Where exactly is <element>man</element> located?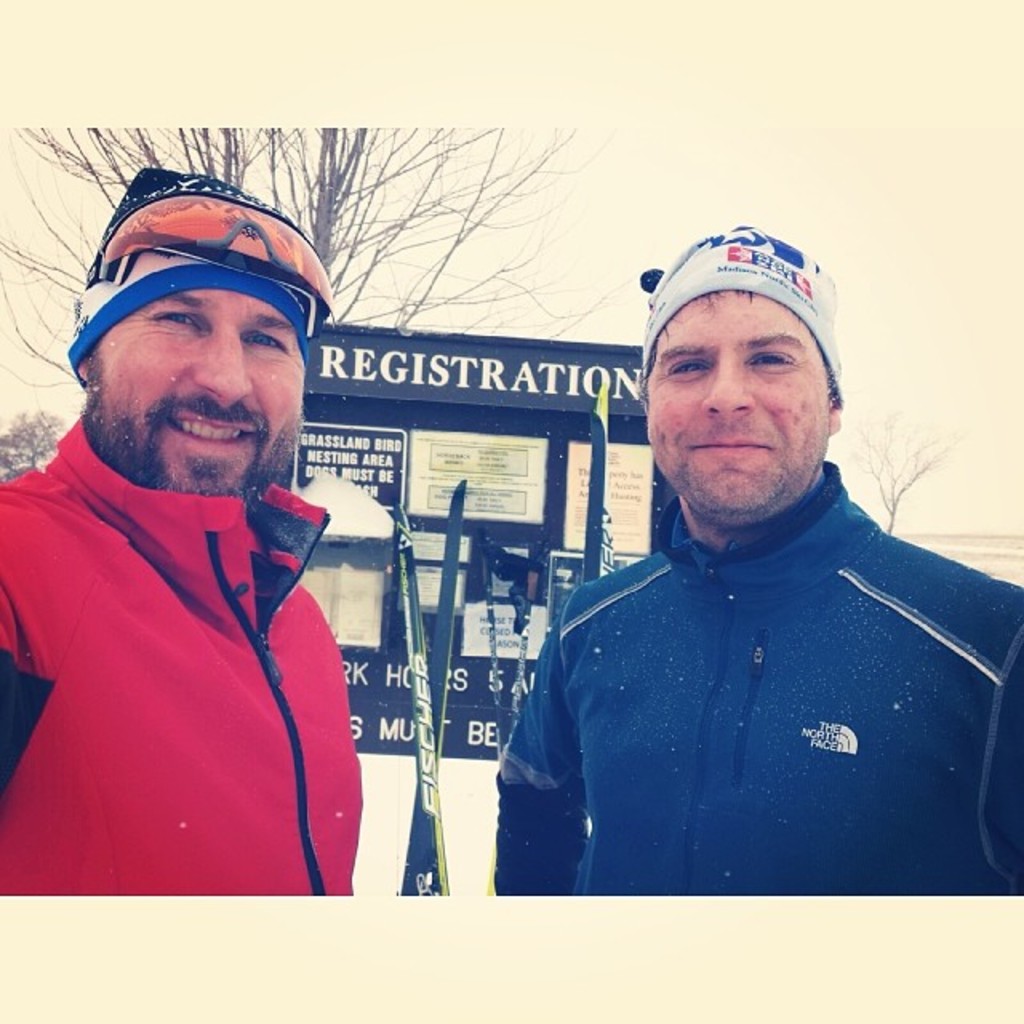
Its bounding box is crop(488, 221, 1000, 922).
